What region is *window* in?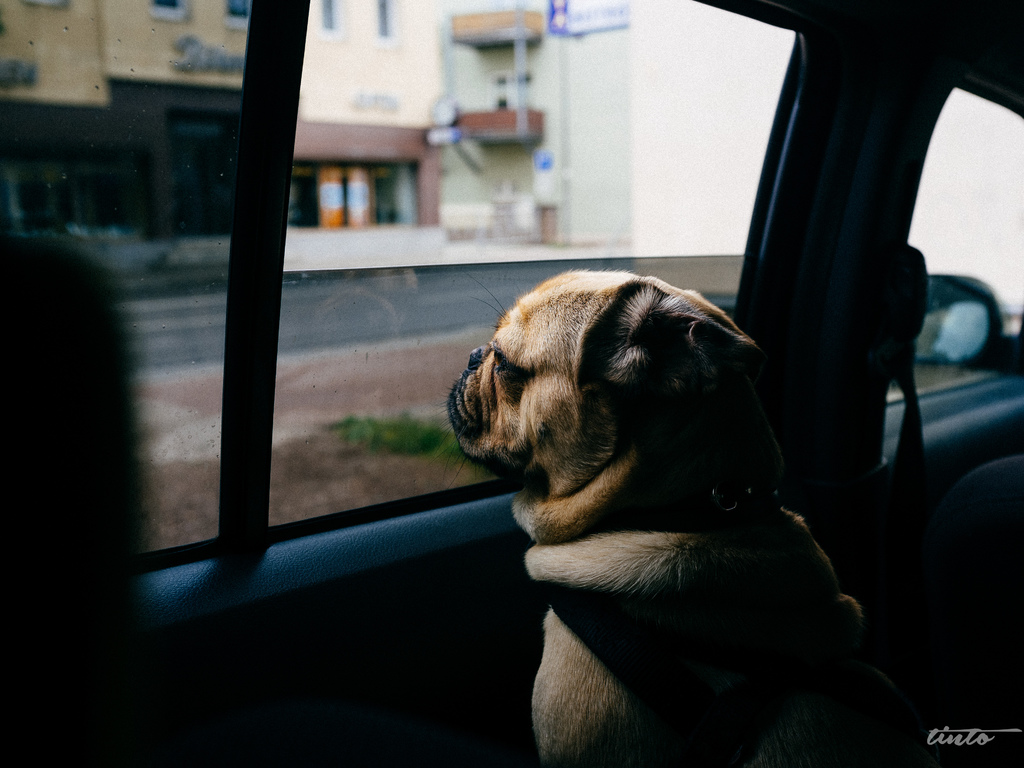
294/0/783/501.
